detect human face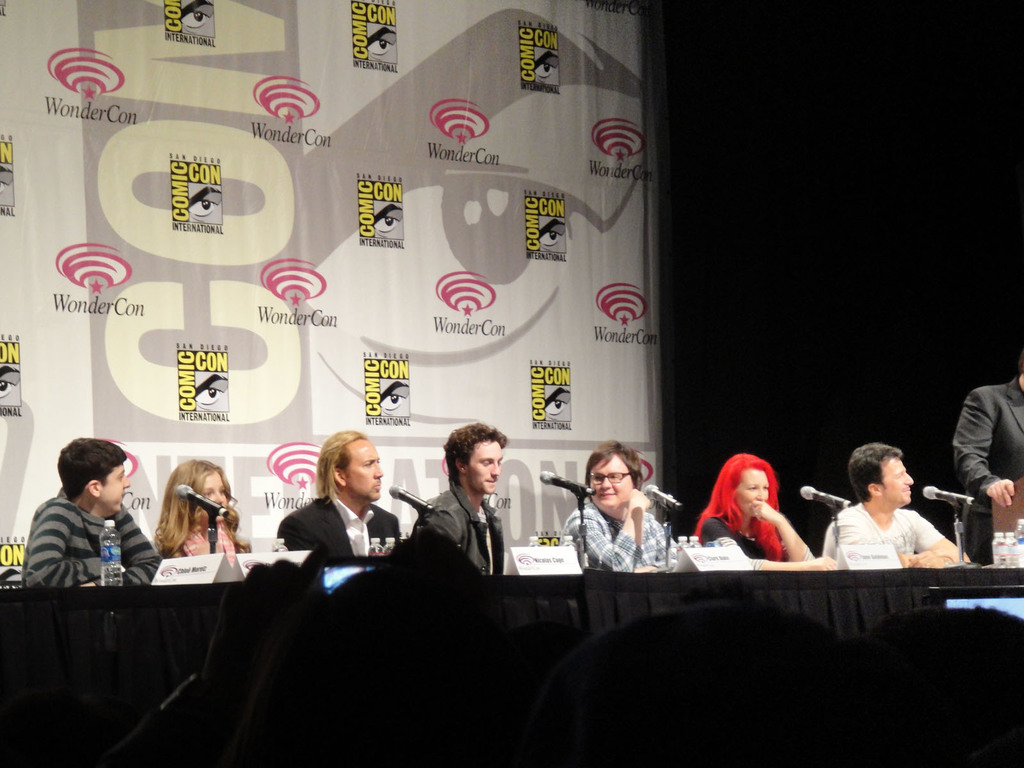
detection(197, 468, 229, 527)
